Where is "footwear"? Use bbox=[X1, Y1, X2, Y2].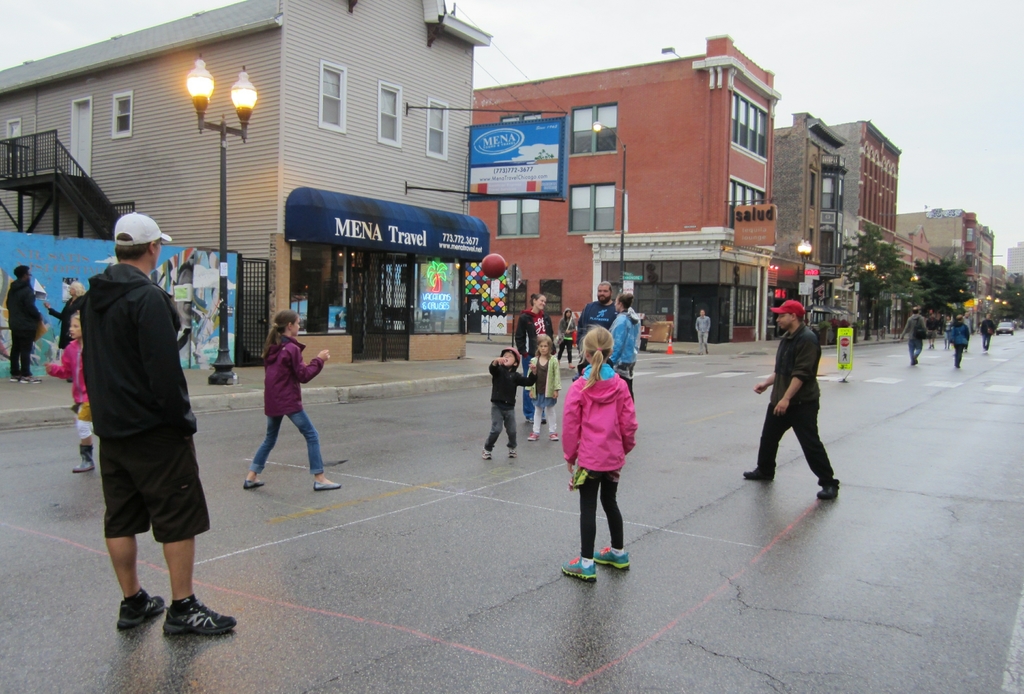
bbox=[19, 376, 42, 383].
